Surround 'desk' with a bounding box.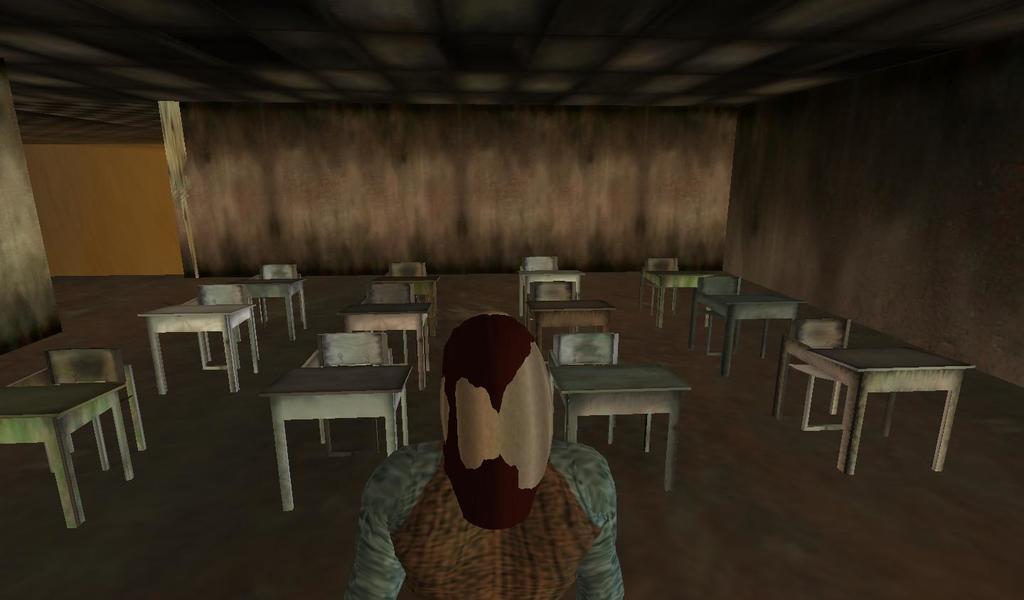
<box>516,266,593,318</box>.
